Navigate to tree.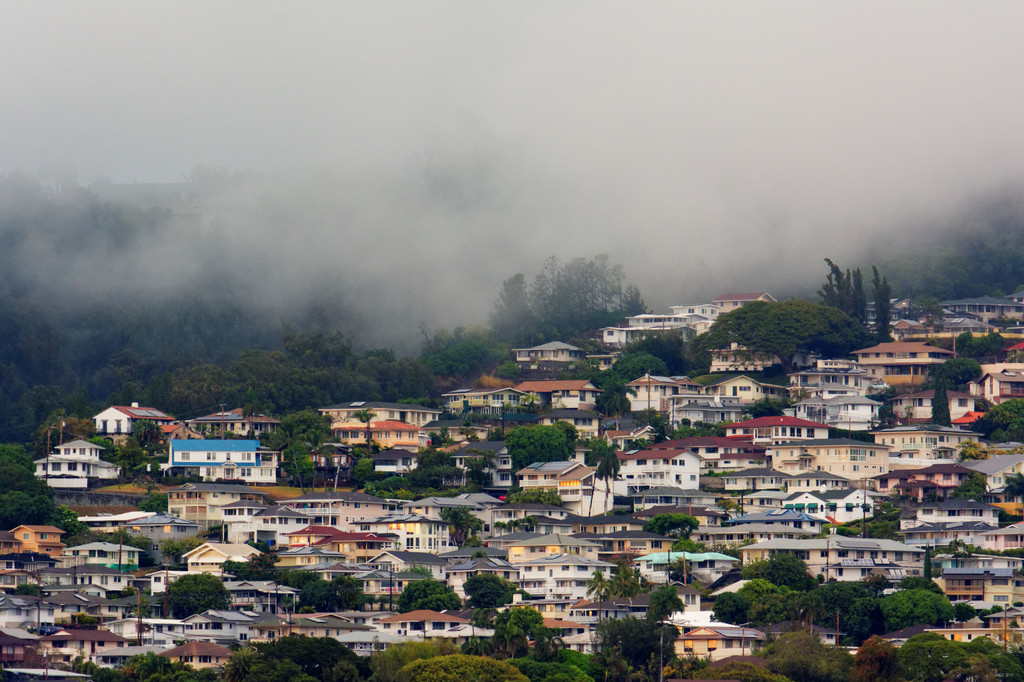
Navigation target: <bbox>435, 503, 501, 540</bbox>.
